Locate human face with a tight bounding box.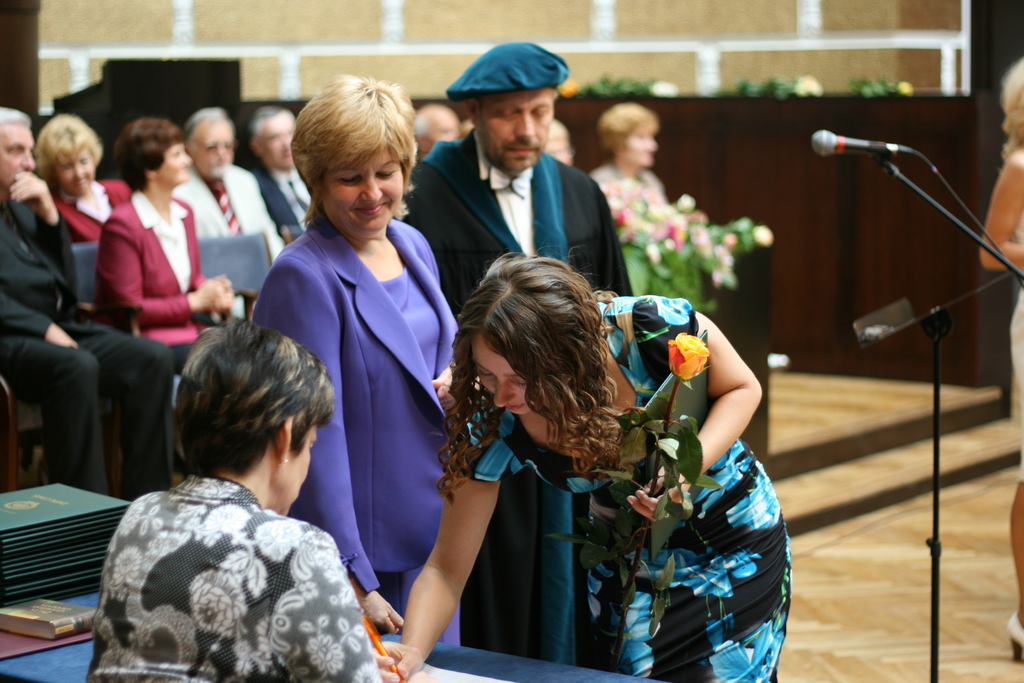
x1=189, y1=122, x2=243, y2=176.
